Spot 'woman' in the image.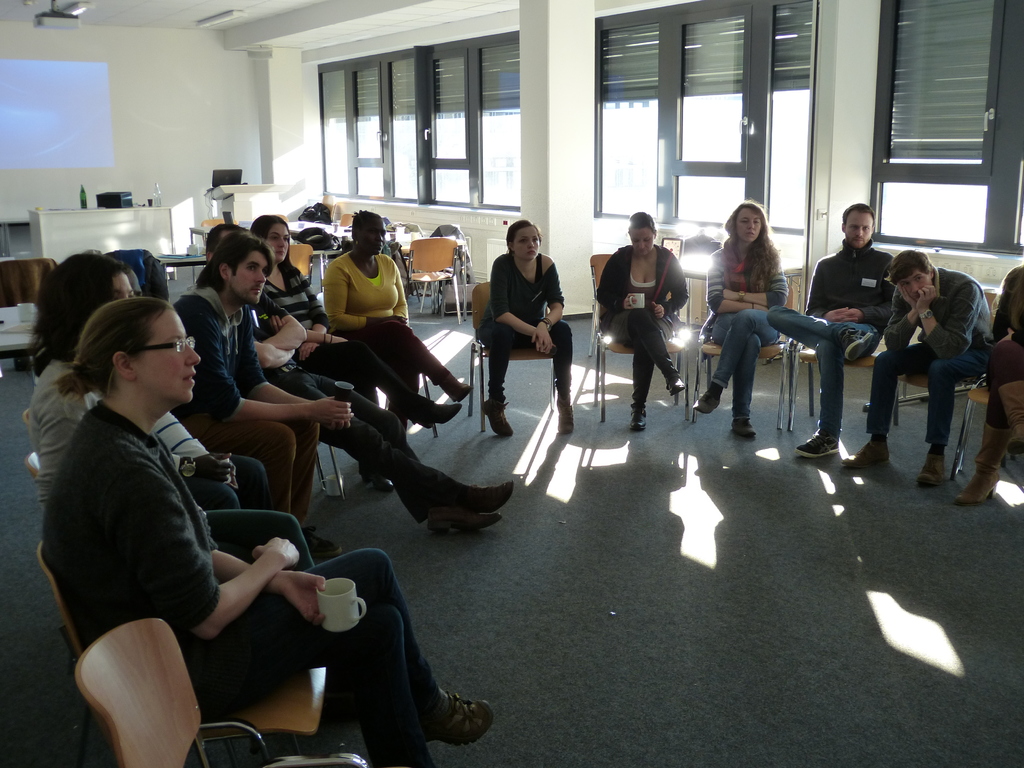
'woman' found at [33, 252, 324, 574].
